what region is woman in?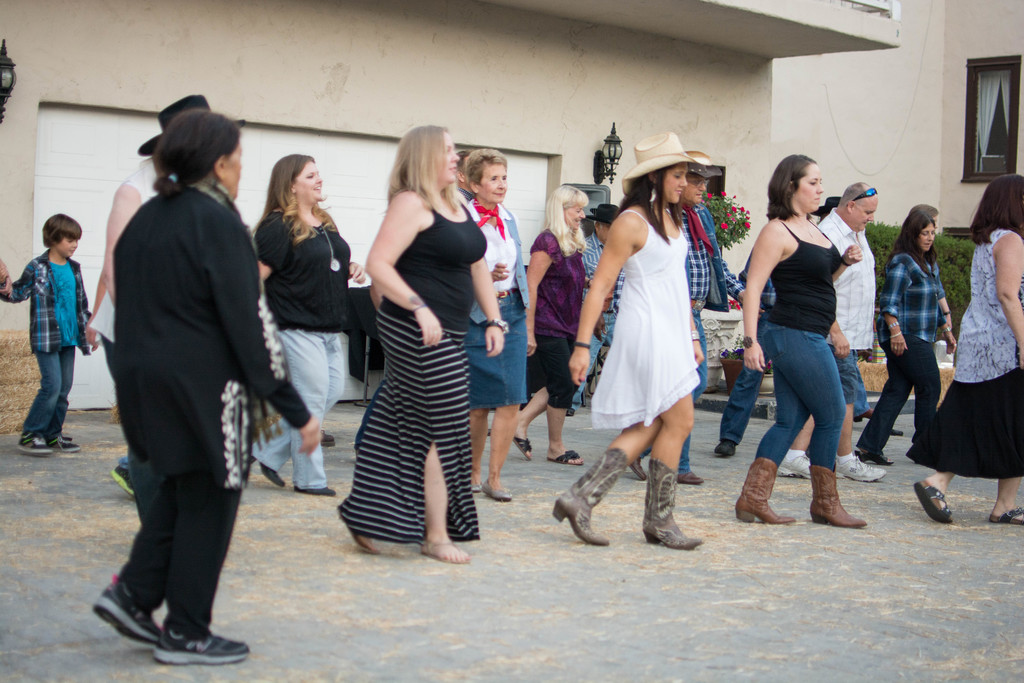
x1=558, y1=124, x2=710, y2=555.
